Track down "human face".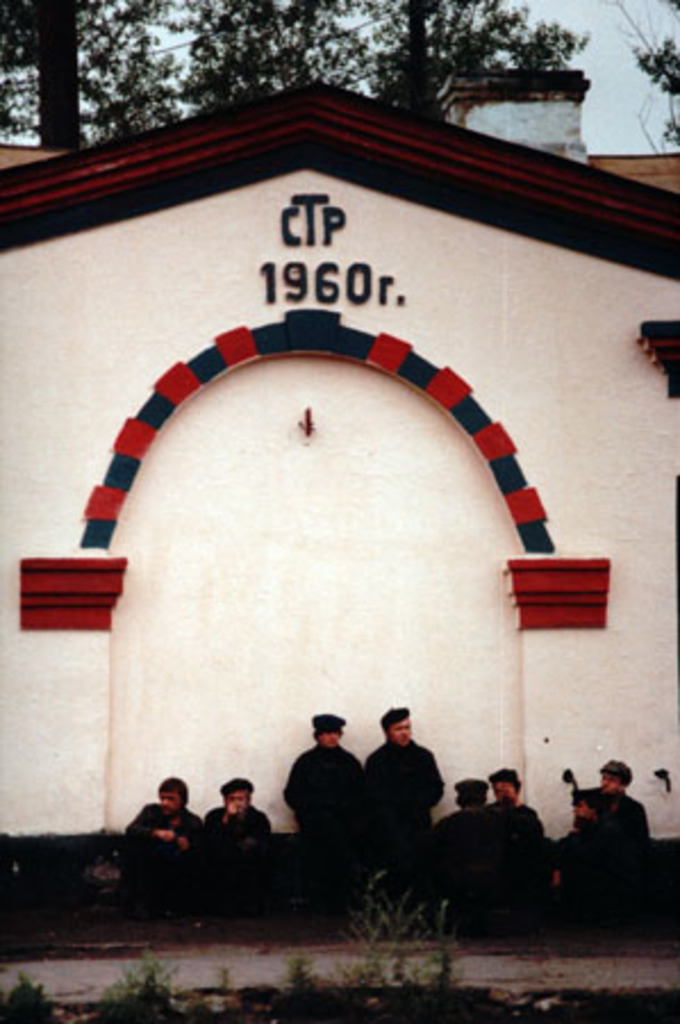
Tracked to {"x1": 318, "y1": 733, "x2": 341, "y2": 749}.
